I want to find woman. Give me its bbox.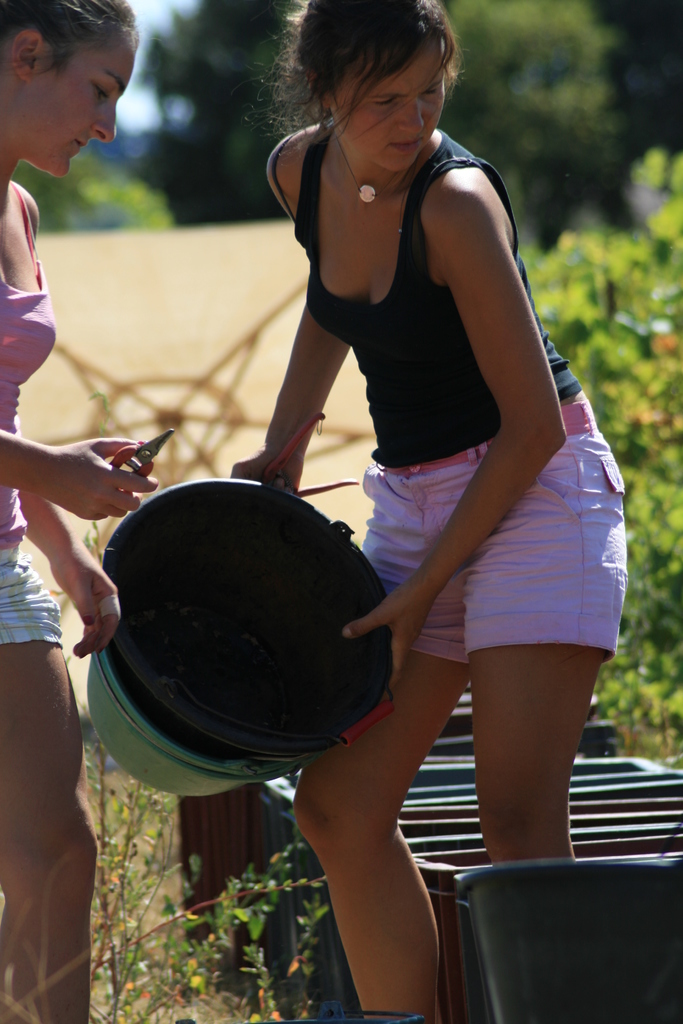
(left=0, top=0, right=167, bottom=1023).
